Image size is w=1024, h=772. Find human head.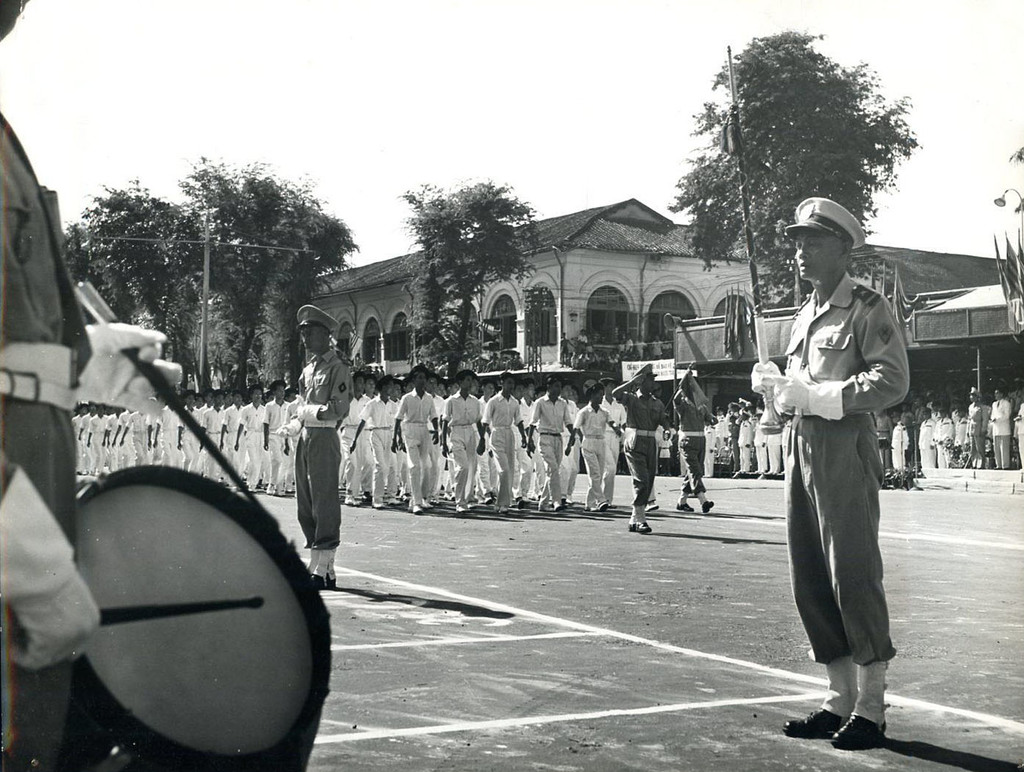
bbox(543, 374, 565, 400).
